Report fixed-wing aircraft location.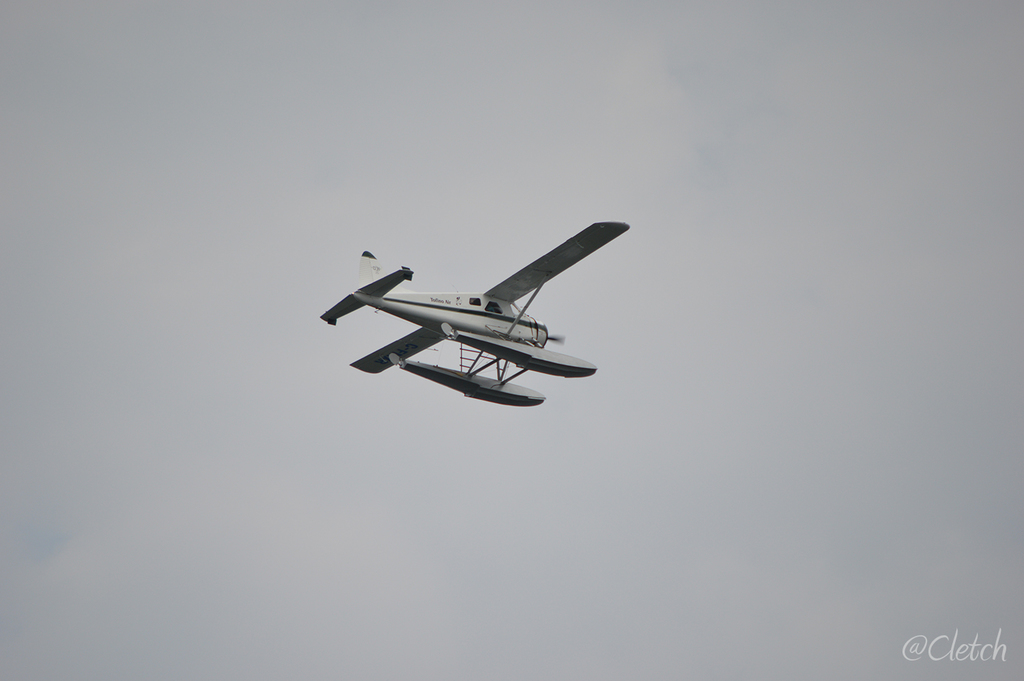
Report: [x1=315, y1=219, x2=641, y2=417].
